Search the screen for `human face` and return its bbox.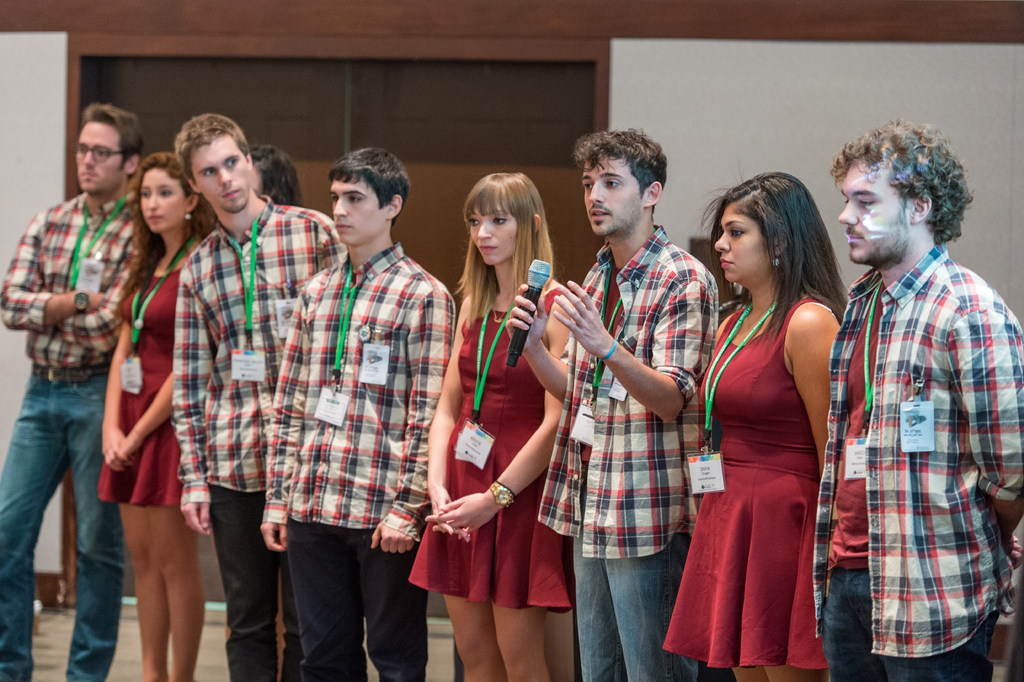
Found: 140,166,184,233.
